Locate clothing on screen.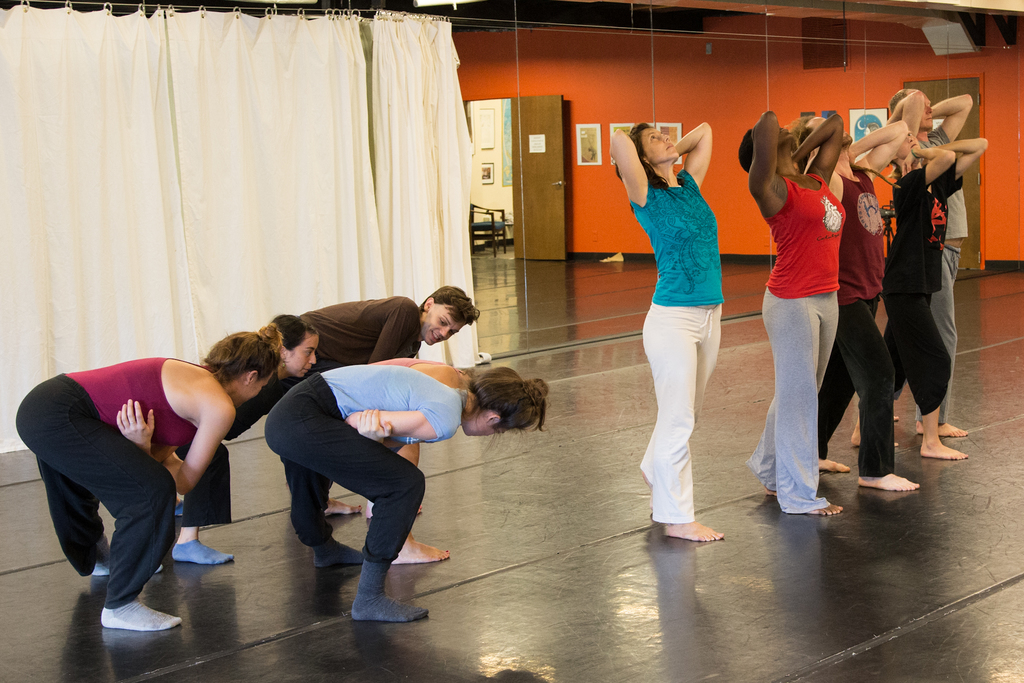
On screen at crop(634, 120, 740, 505).
